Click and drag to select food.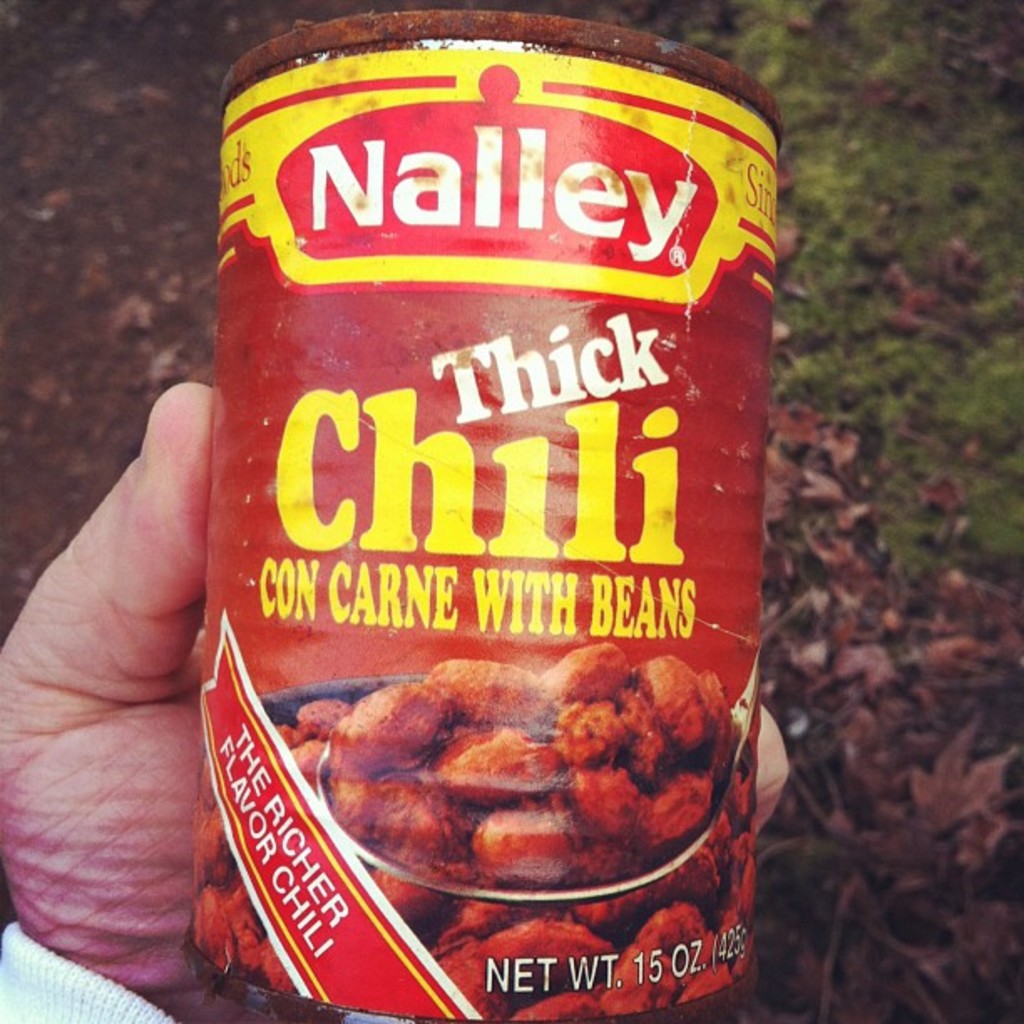
Selection: bbox=[308, 648, 678, 888].
